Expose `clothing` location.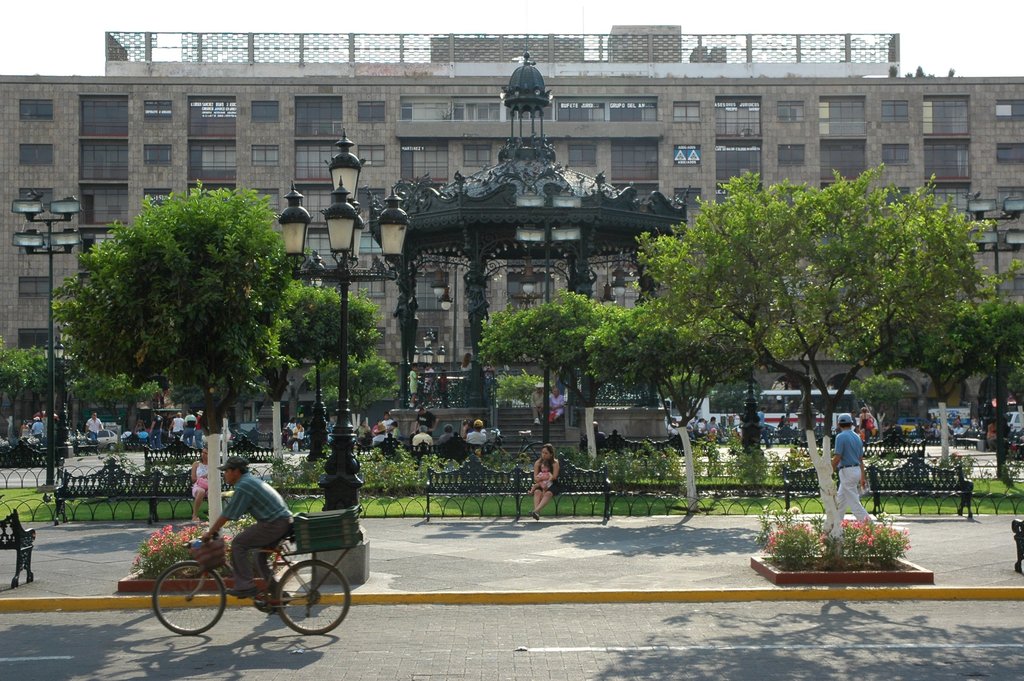
Exposed at pyautogui.locateOnScreen(193, 457, 215, 498).
